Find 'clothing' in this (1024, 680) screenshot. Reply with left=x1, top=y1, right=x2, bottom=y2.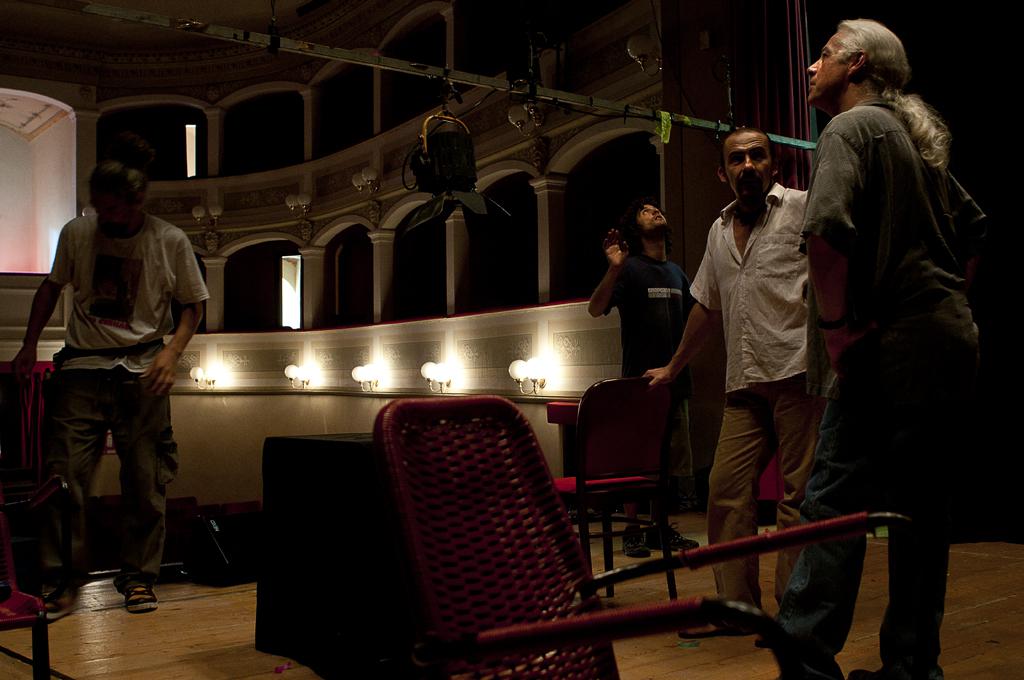
left=784, top=383, right=960, bottom=679.
